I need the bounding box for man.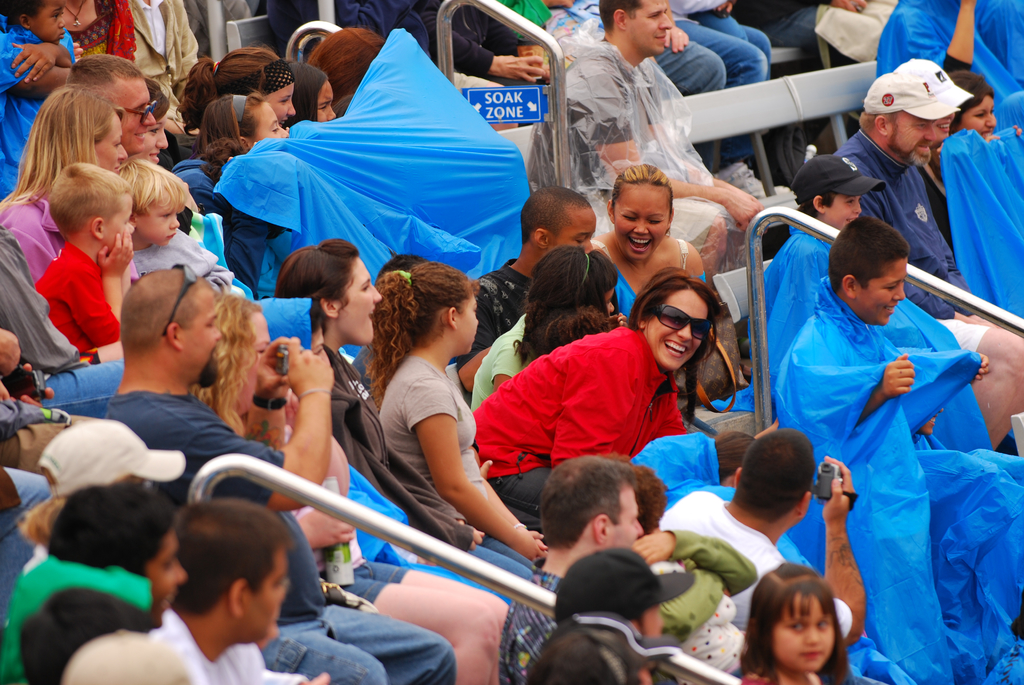
Here it is: {"left": 68, "top": 56, "right": 162, "bottom": 168}.
